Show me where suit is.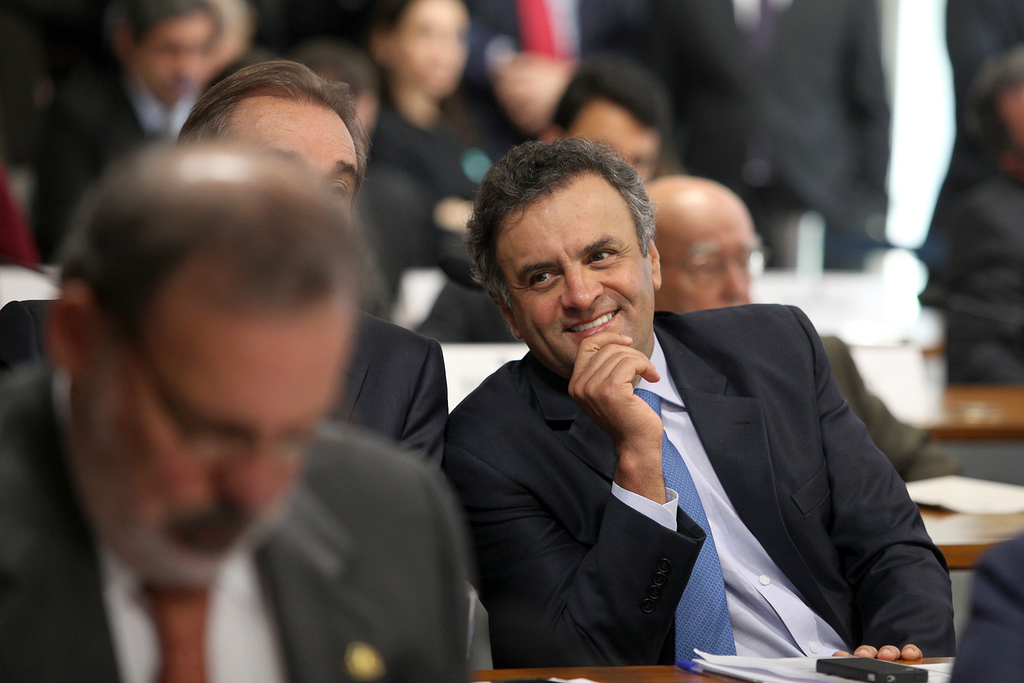
suit is at bbox=[502, 255, 936, 672].
